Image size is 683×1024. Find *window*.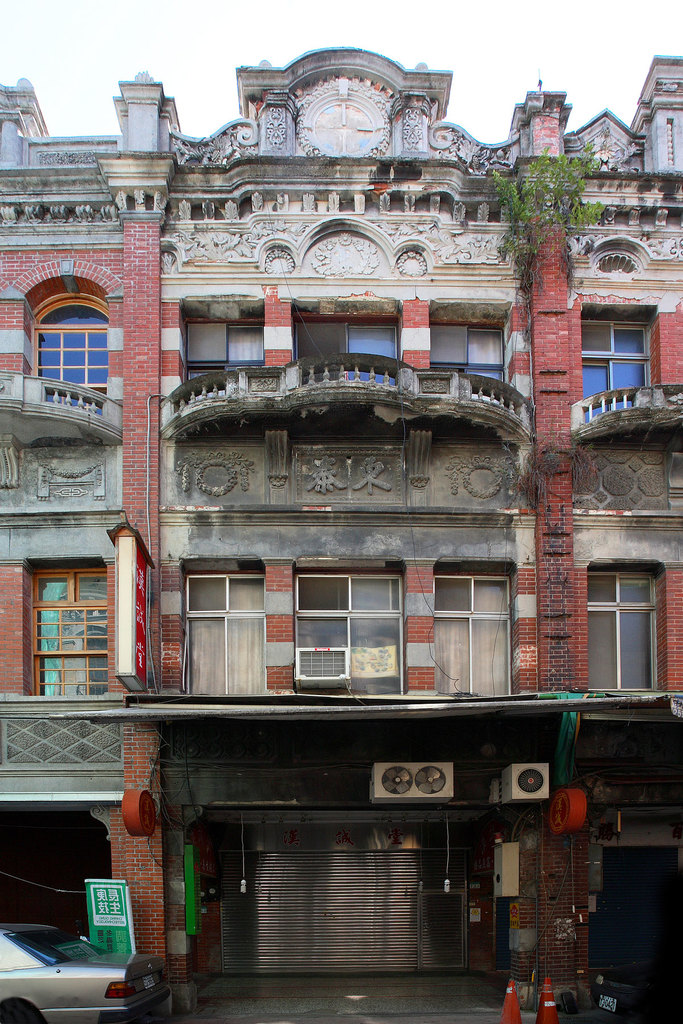
(left=33, top=295, right=111, bottom=417).
